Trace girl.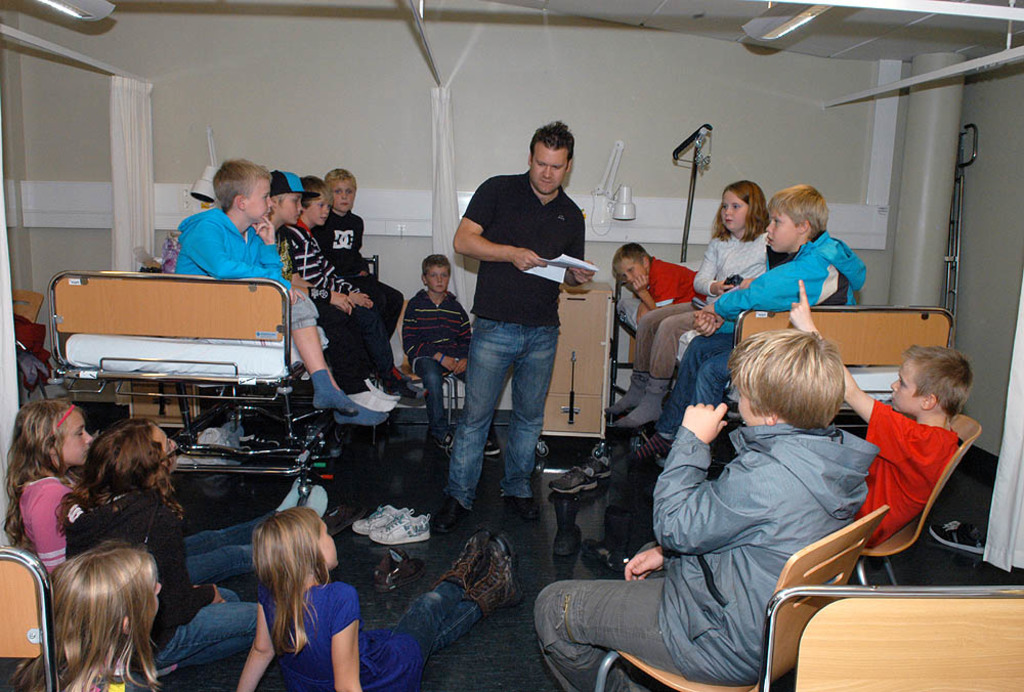
Traced to [60, 412, 265, 674].
